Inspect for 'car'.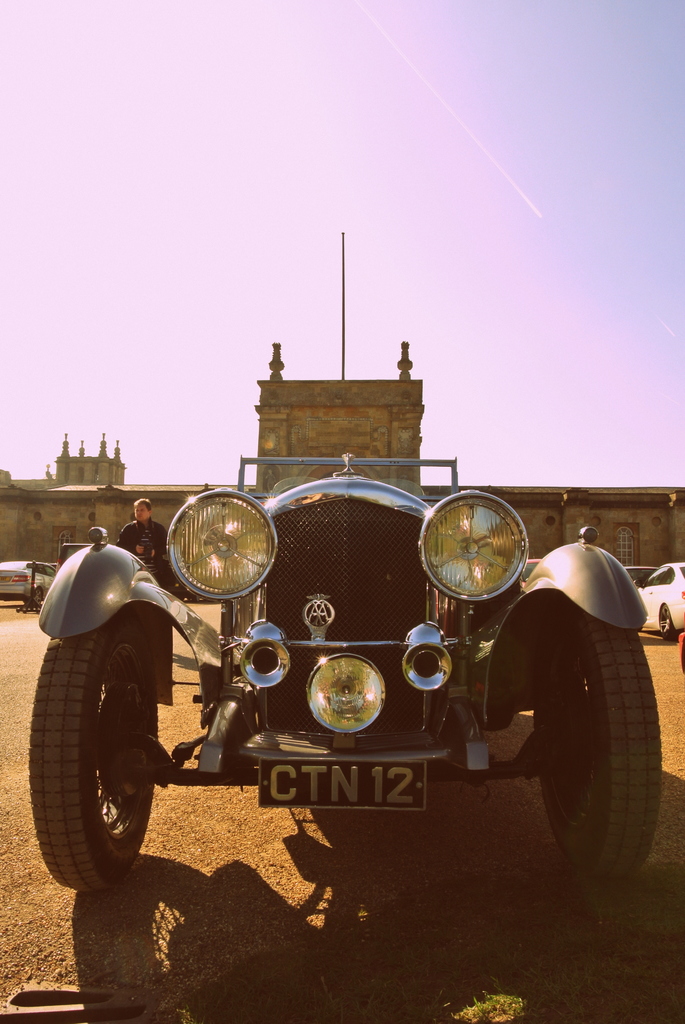
Inspection: [left=0, top=436, right=666, bottom=892].
